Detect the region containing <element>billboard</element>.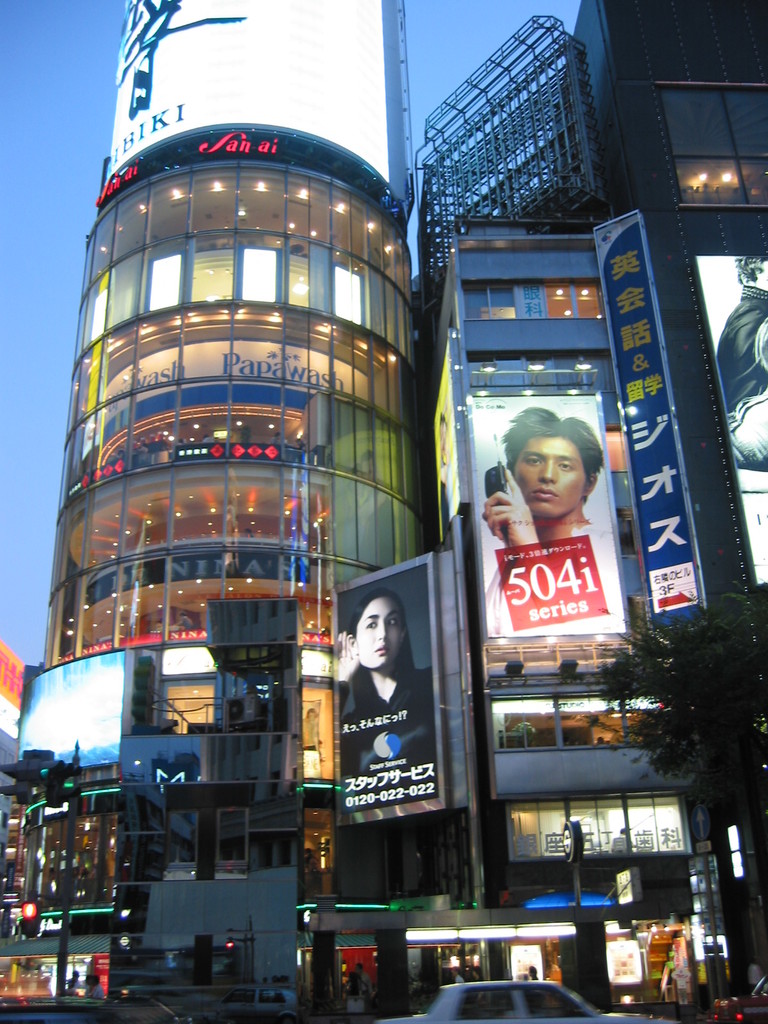
(471,386,630,635).
